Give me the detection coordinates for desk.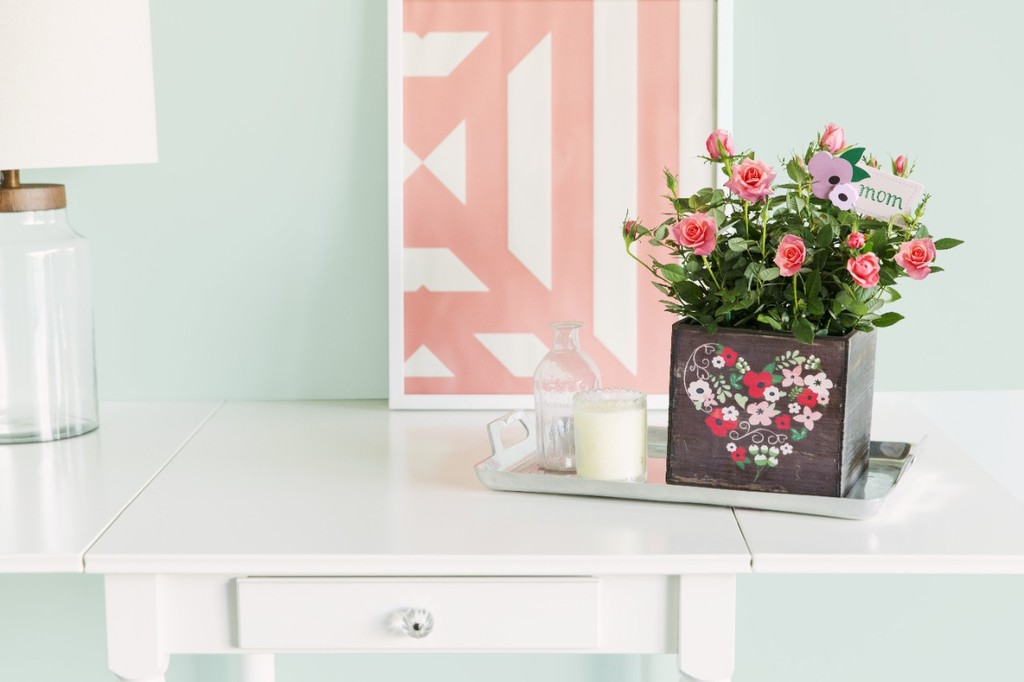
(left=82, top=397, right=1023, bottom=681).
